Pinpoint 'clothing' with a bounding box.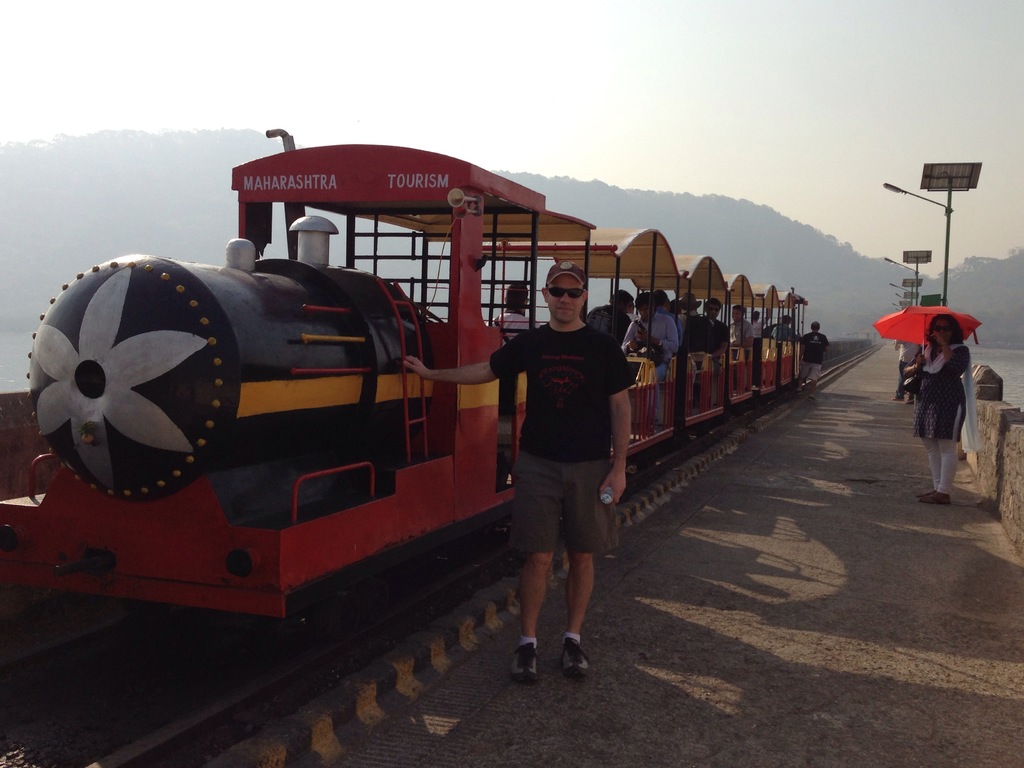
<box>493,305,547,347</box>.
